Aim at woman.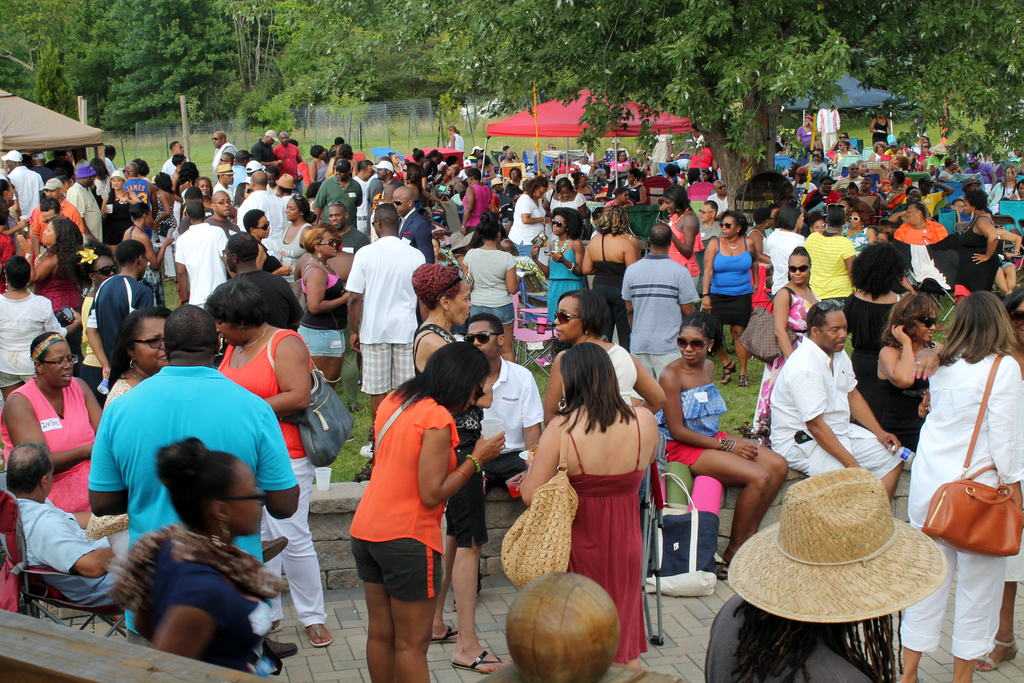
Aimed at BBox(275, 191, 317, 278).
